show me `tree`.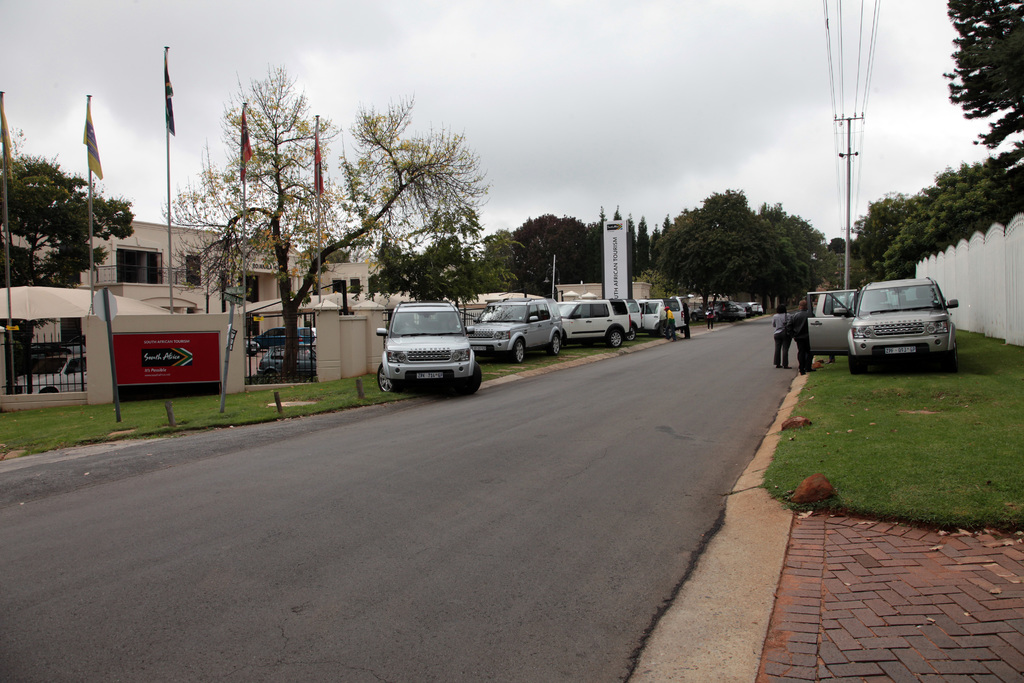
`tree` is here: crop(631, 188, 824, 304).
